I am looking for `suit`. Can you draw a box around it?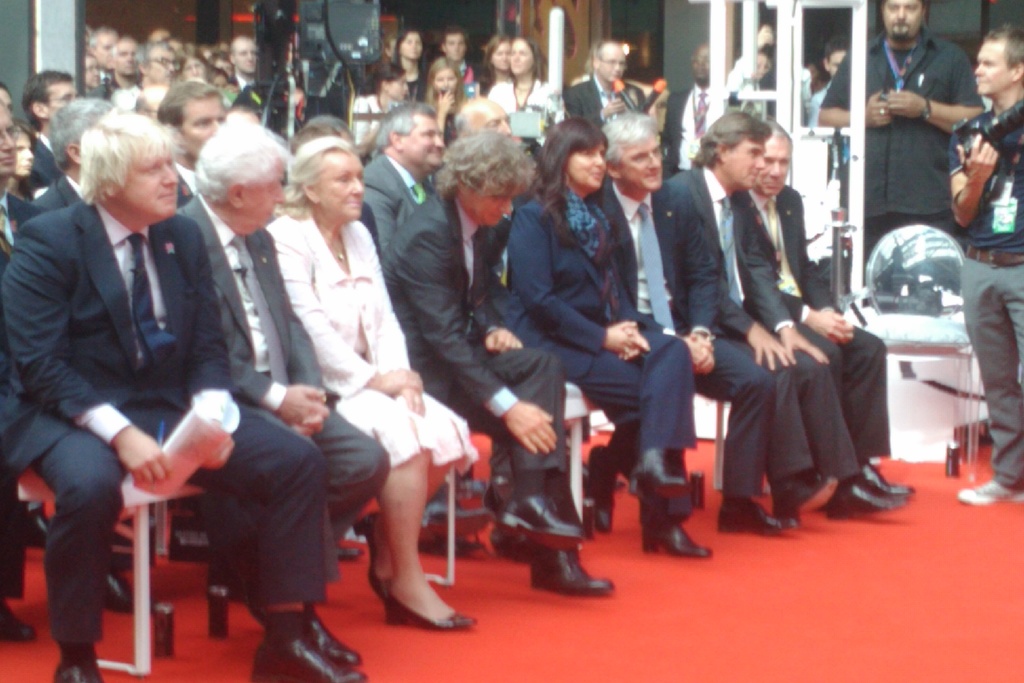
Sure, the bounding box is region(360, 150, 419, 267).
